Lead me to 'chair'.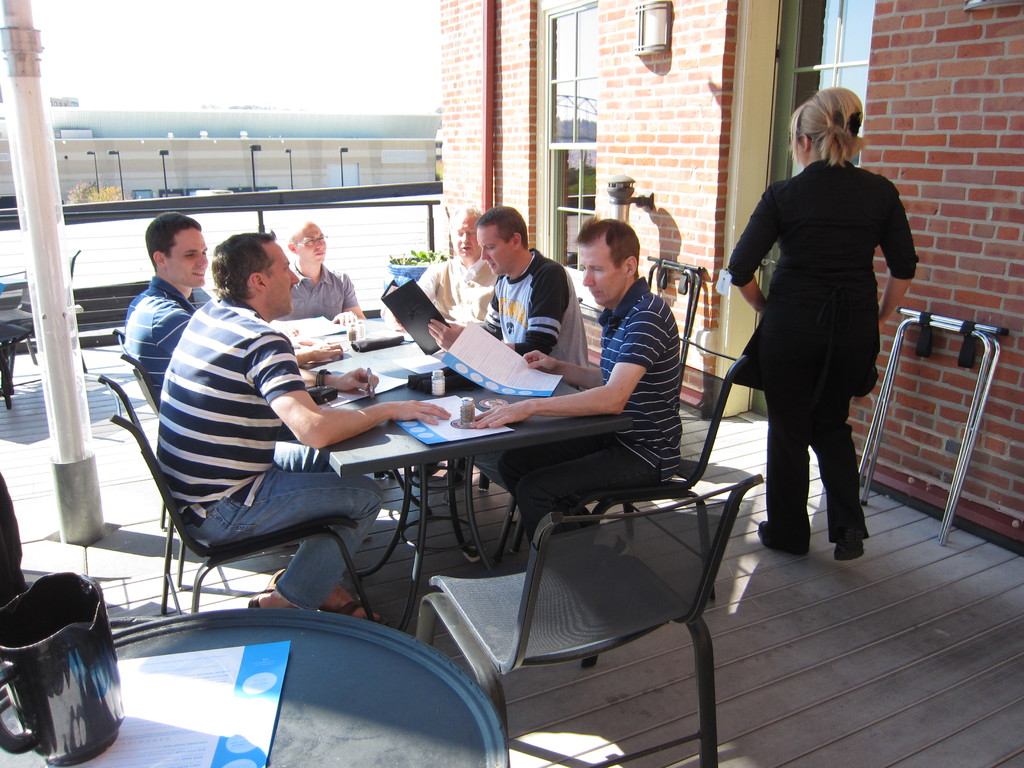
Lead to l=109, t=323, r=307, b=550.
